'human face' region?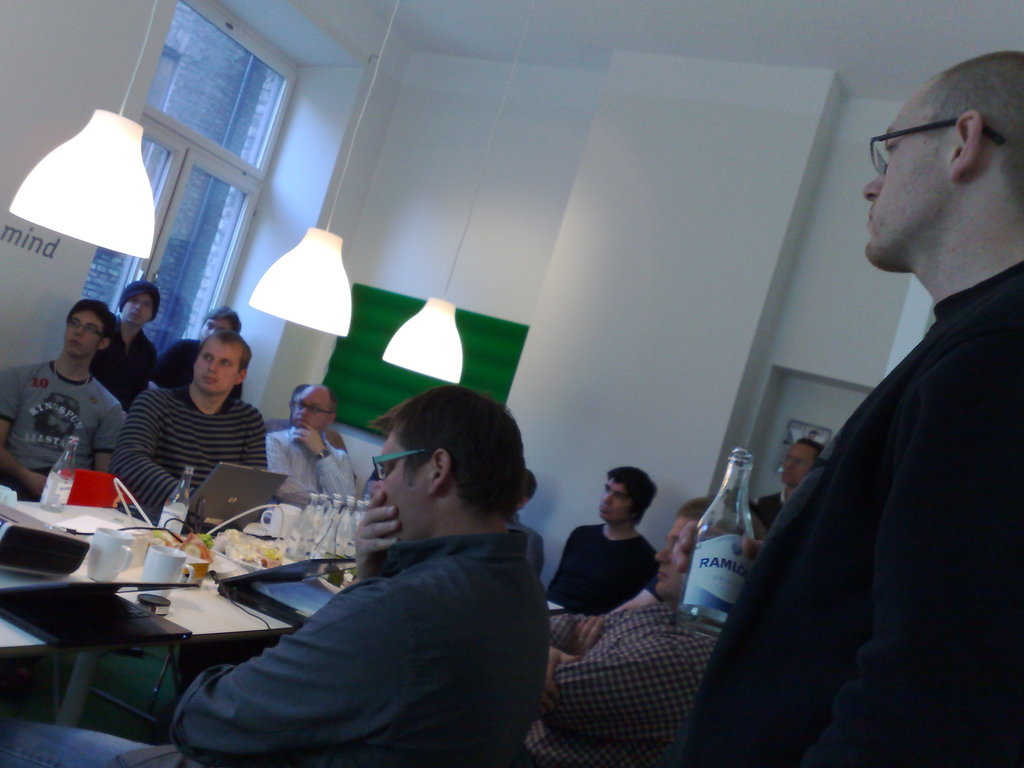
65:308:102:358
